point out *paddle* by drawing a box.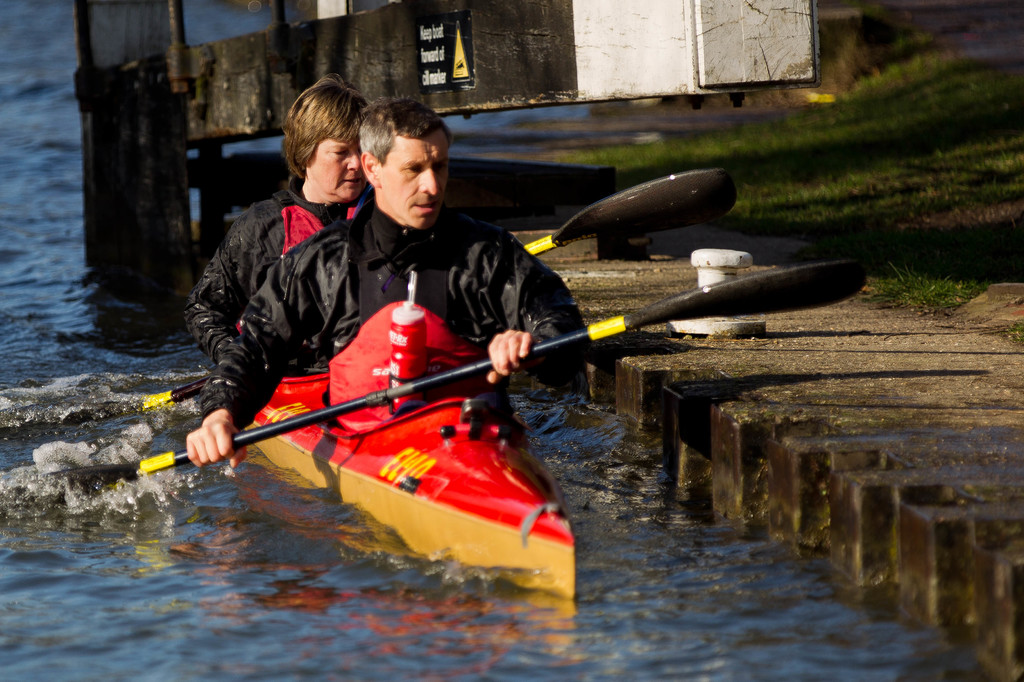
left=58, top=253, right=874, bottom=500.
